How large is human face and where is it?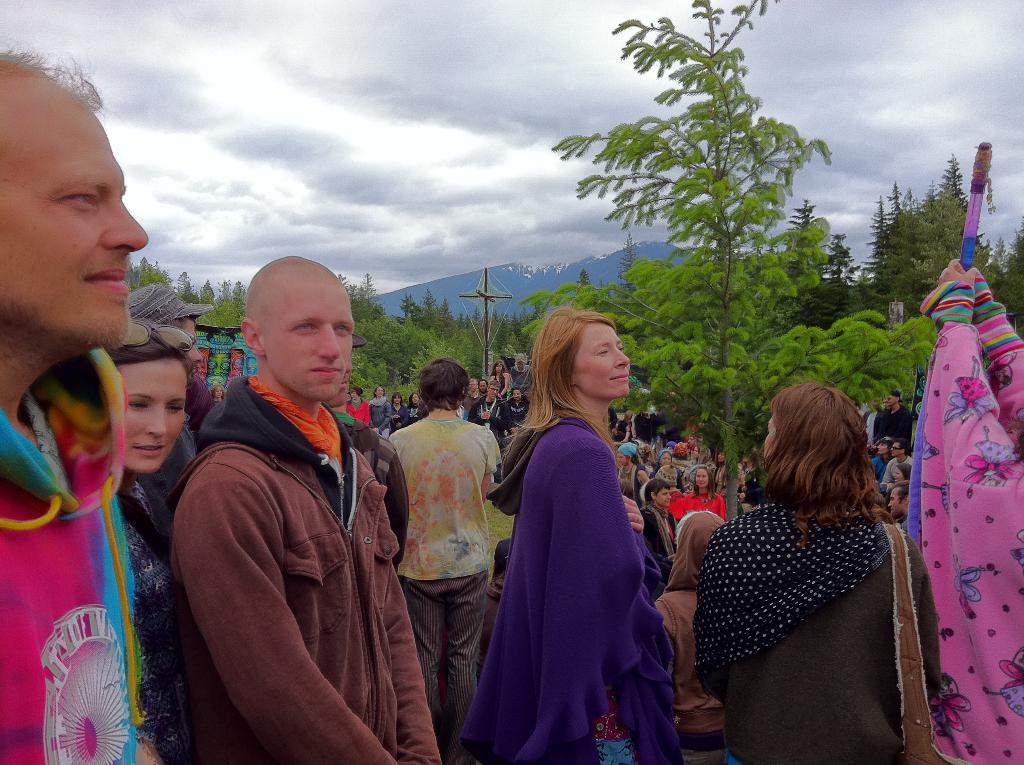
Bounding box: 694, 465, 708, 489.
